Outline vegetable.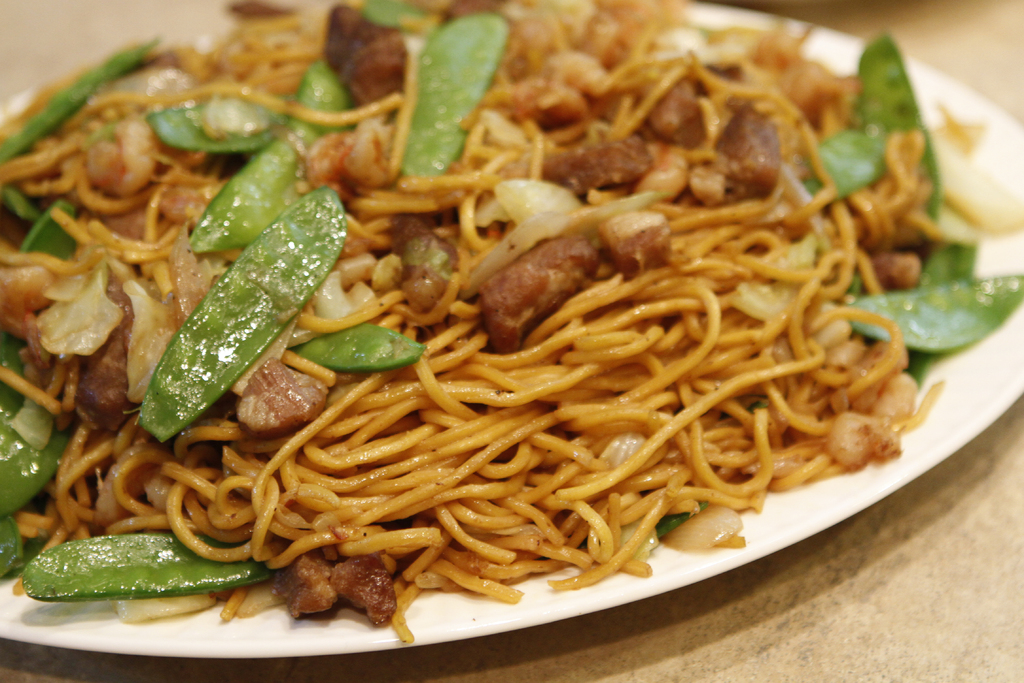
Outline: select_region(391, 15, 516, 183).
